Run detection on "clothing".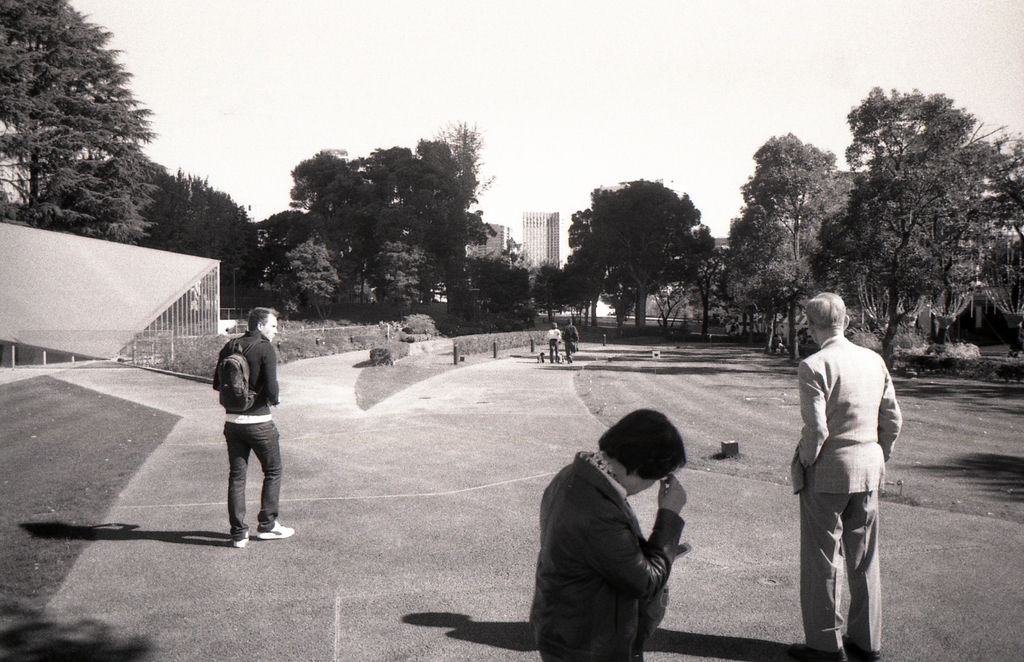
Result: 213, 328, 278, 537.
